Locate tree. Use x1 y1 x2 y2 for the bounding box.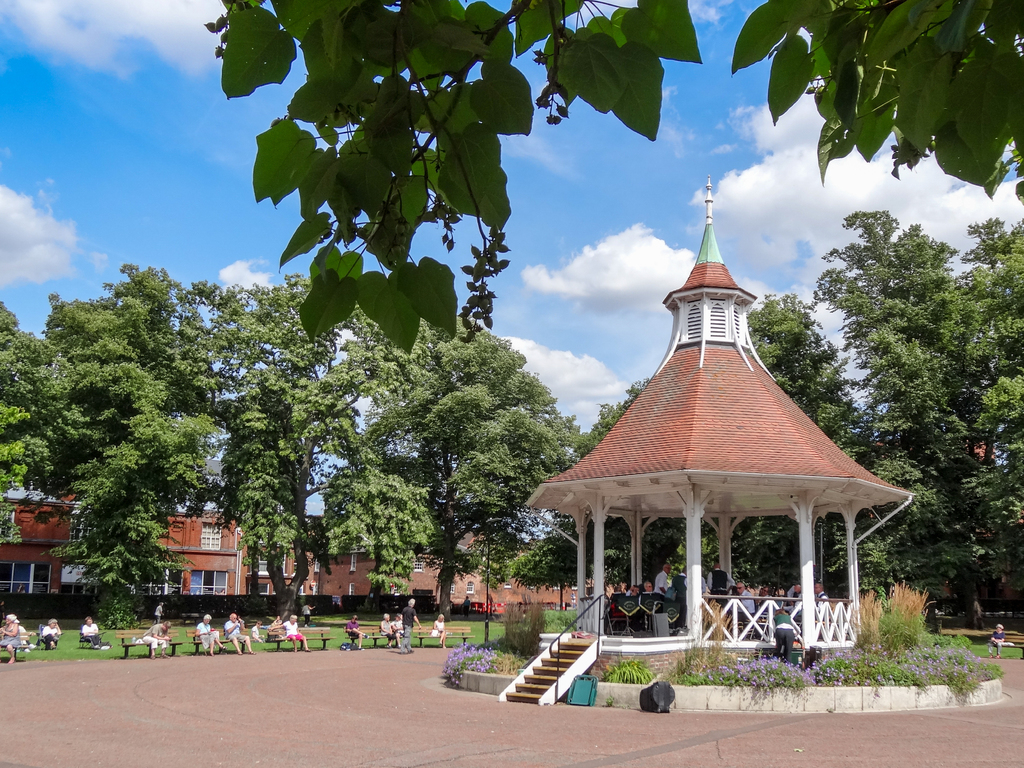
326 301 571 610.
